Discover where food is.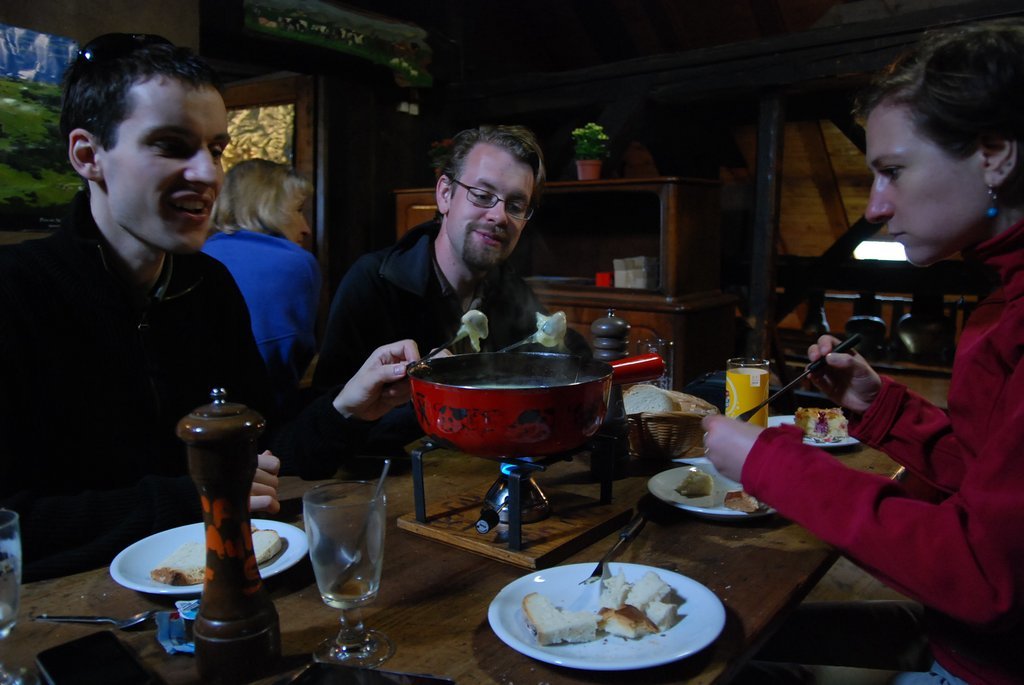
Discovered at 154,535,208,584.
